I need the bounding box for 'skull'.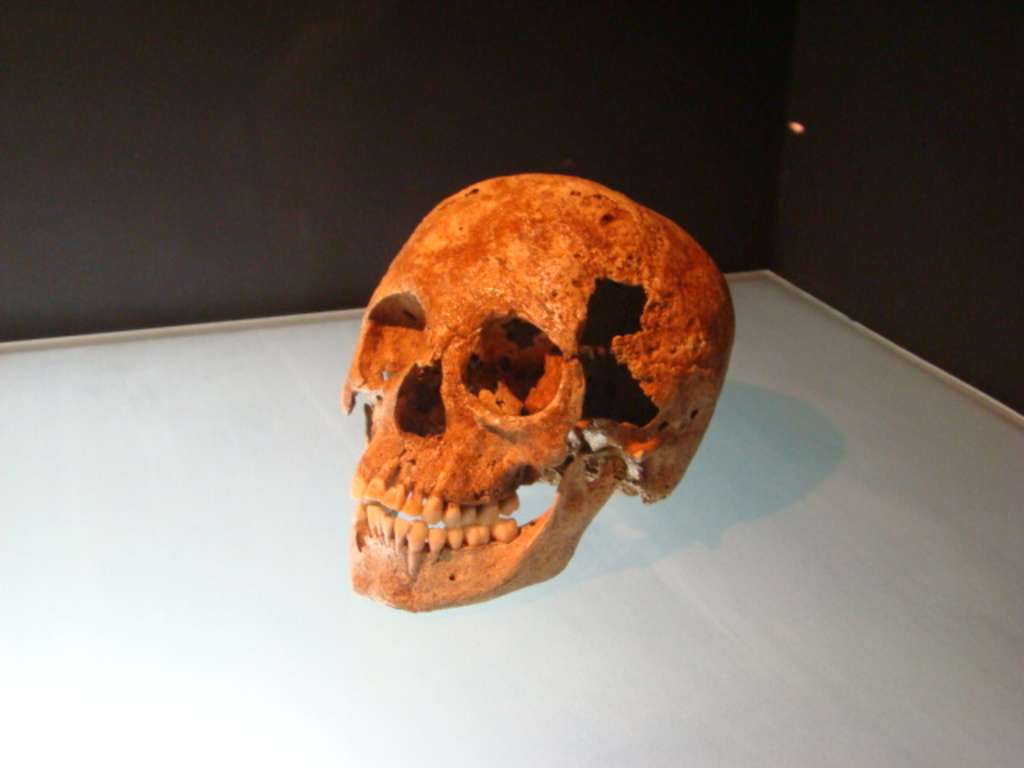
Here it is: 349,173,739,613.
